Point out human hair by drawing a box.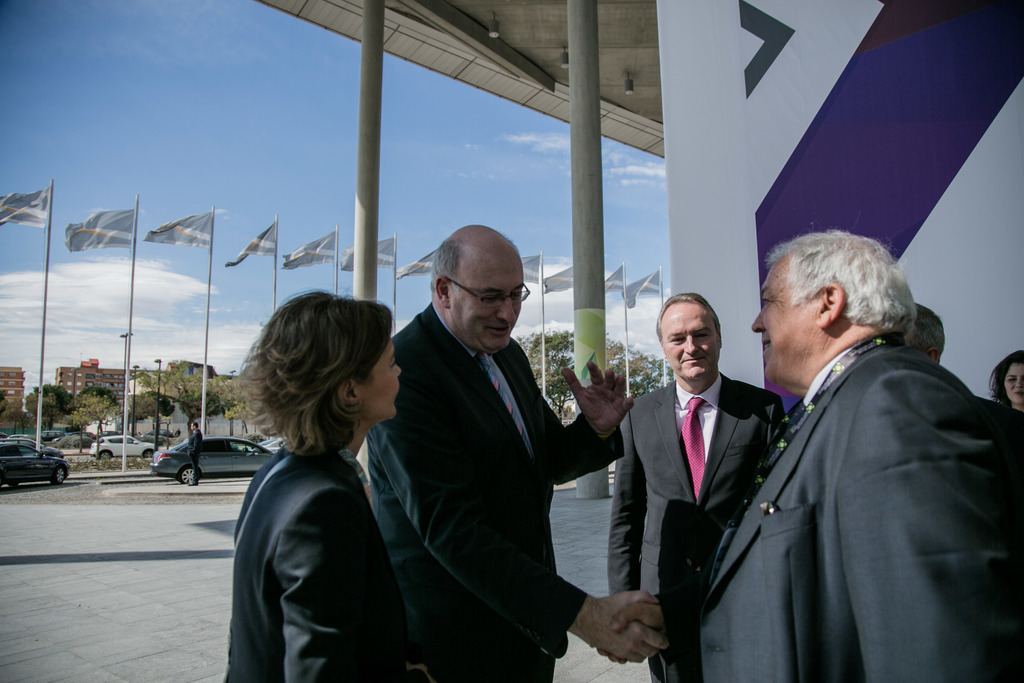
(908,303,947,359).
